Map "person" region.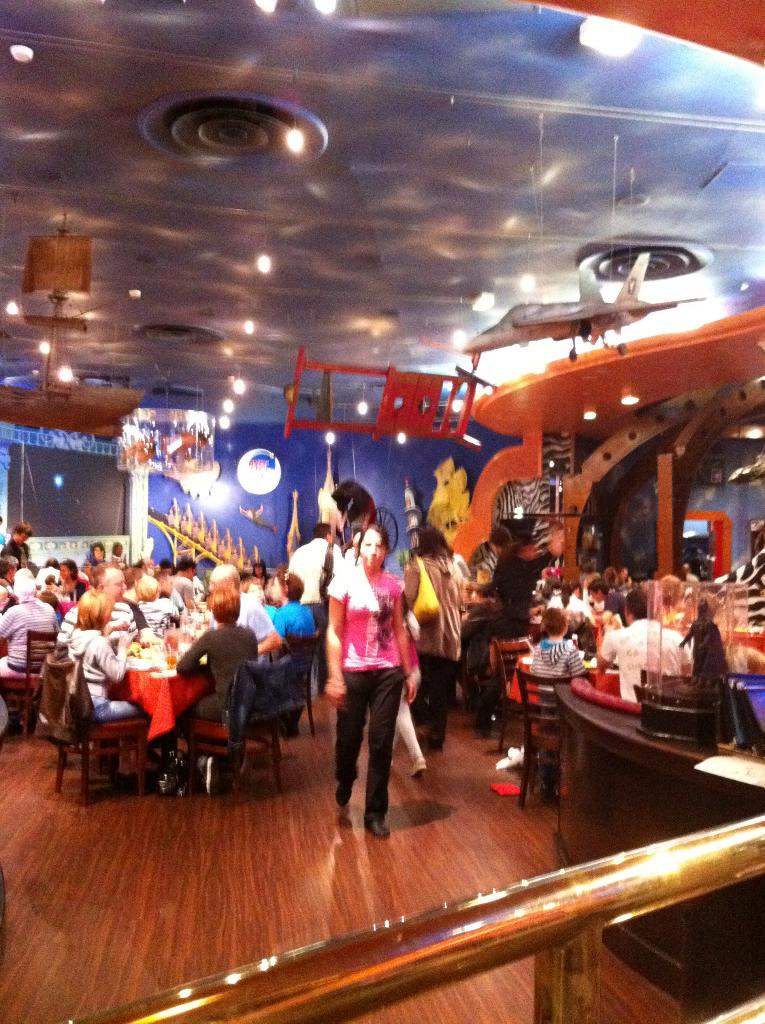
Mapped to 316, 522, 430, 834.
